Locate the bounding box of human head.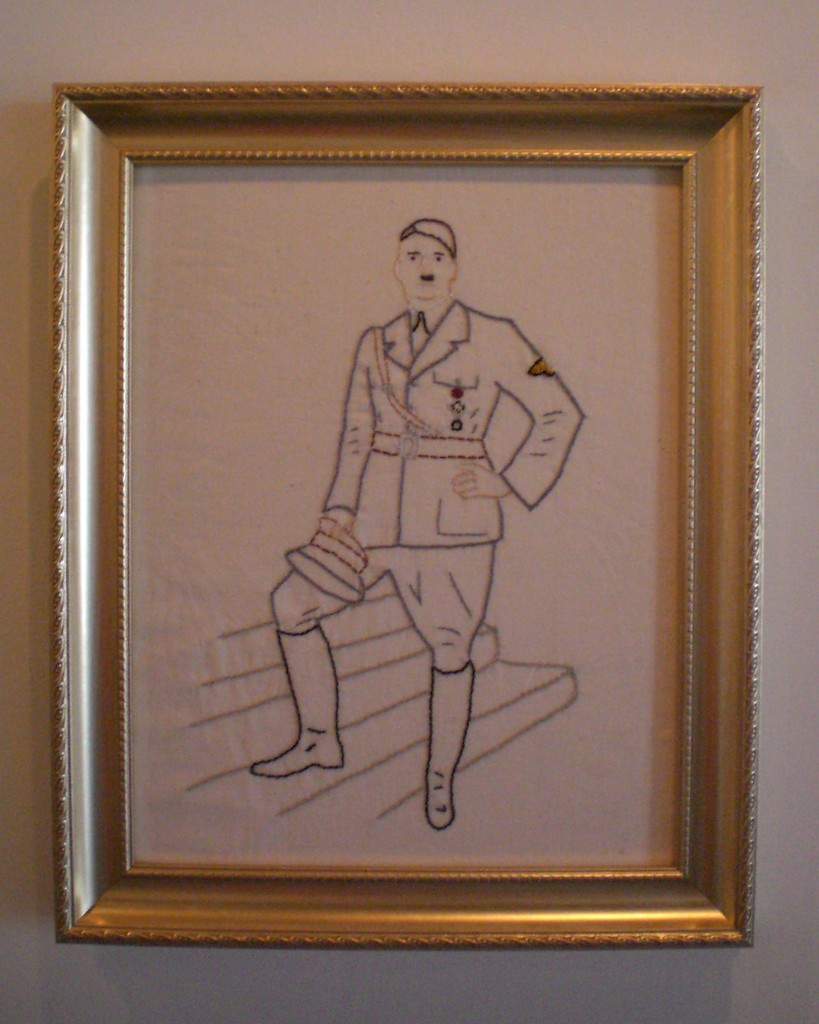
Bounding box: locate(383, 202, 454, 302).
